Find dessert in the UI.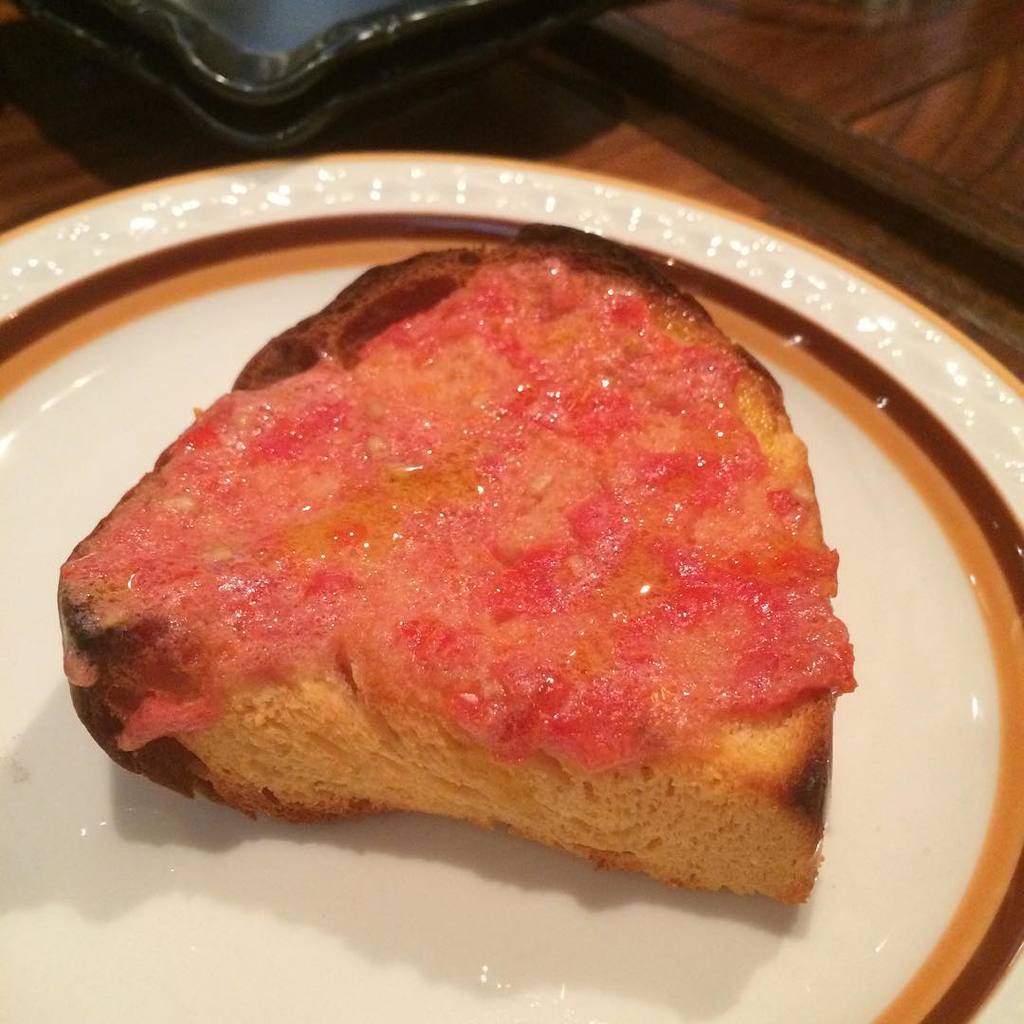
UI element at <bbox>53, 240, 852, 904</bbox>.
